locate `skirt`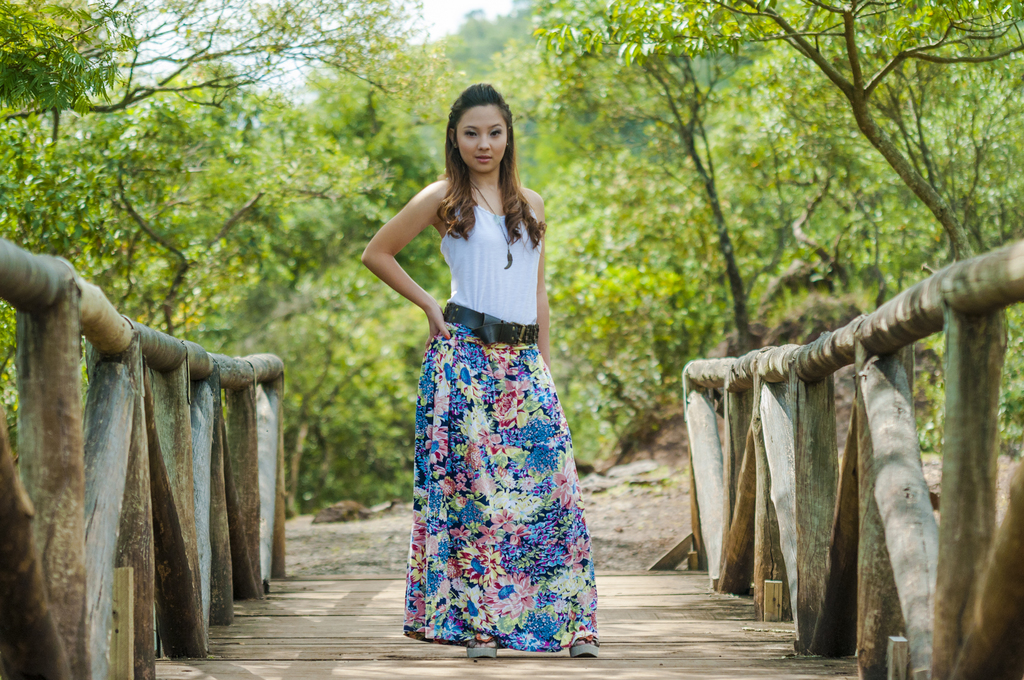
<region>401, 321, 600, 649</region>
